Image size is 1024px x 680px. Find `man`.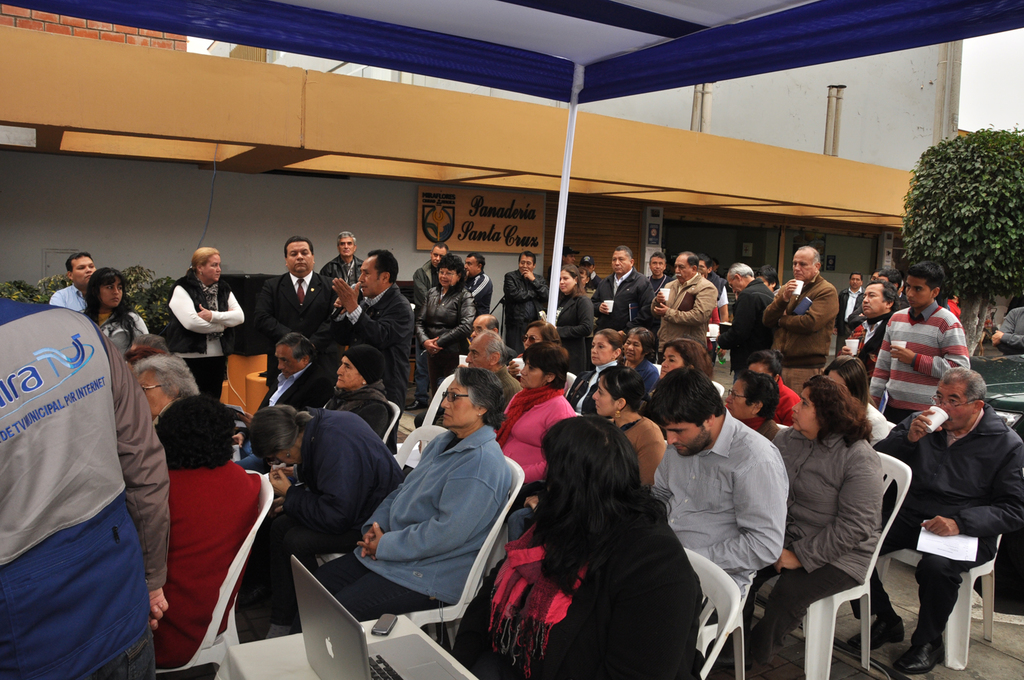
region(830, 273, 866, 356).
